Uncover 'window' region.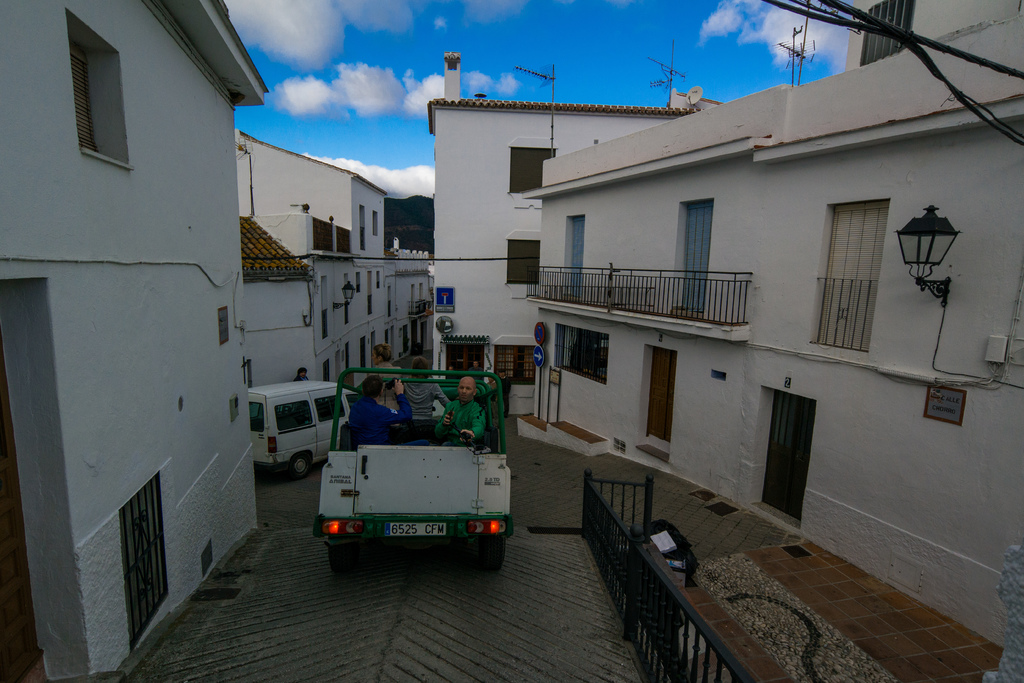
Uncovered: bbox=[351, 272, 362, 293].
